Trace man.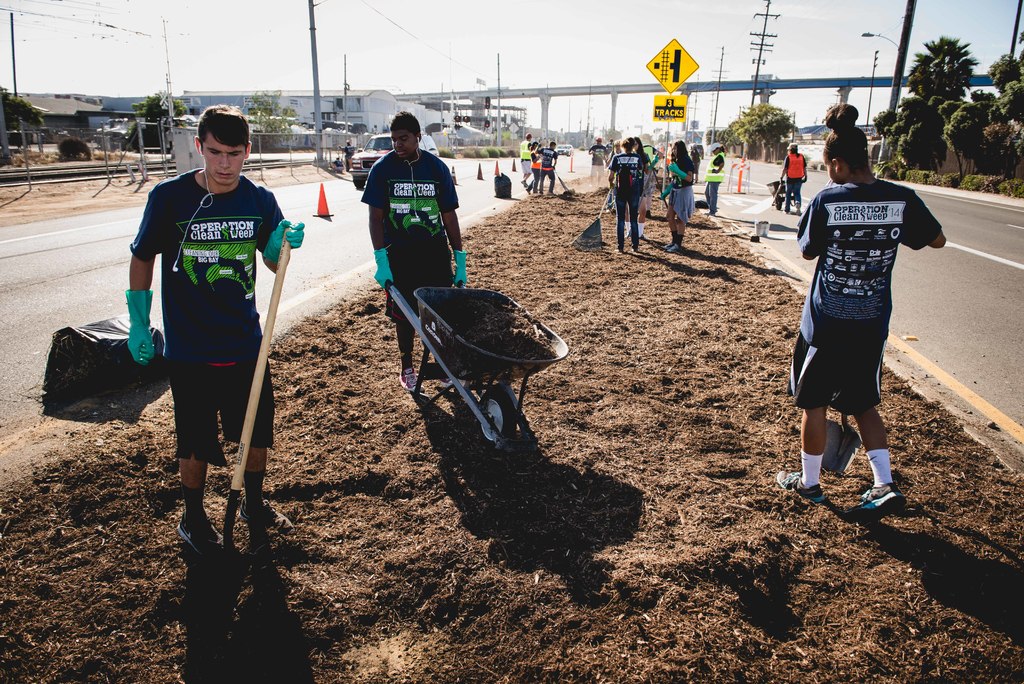
Traced to [left=588, top=135, right=609, bottom=183].
